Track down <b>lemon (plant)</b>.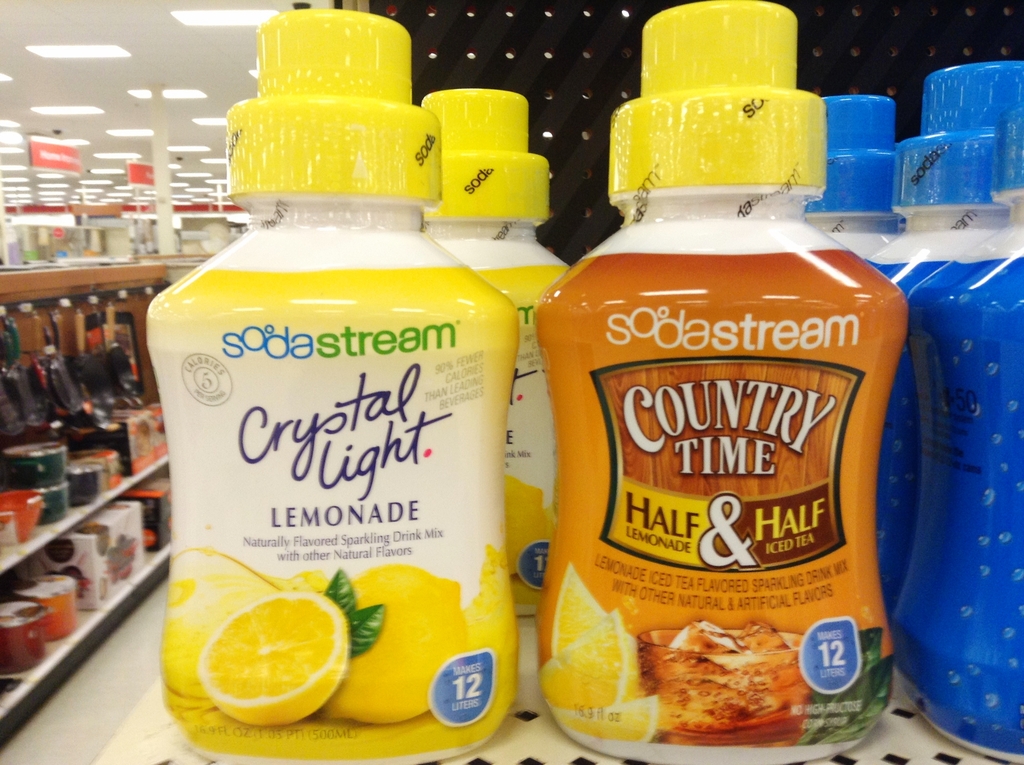
Tracked to bbox=[564, 621, 639, 682].
